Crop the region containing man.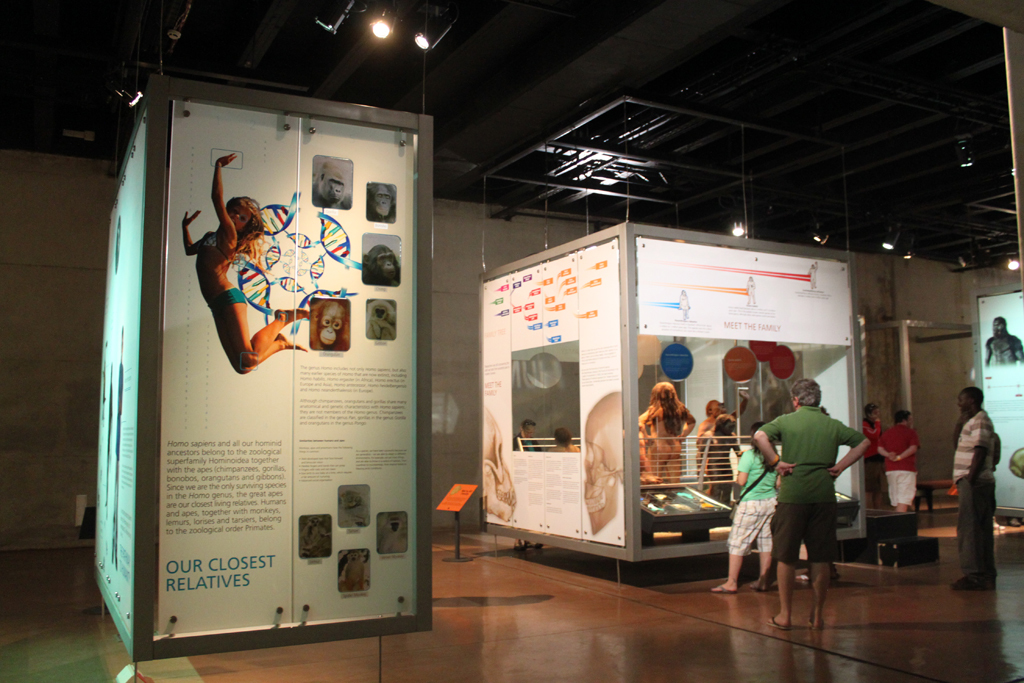
Crop region: crop(986, 309, 1023, 367).
